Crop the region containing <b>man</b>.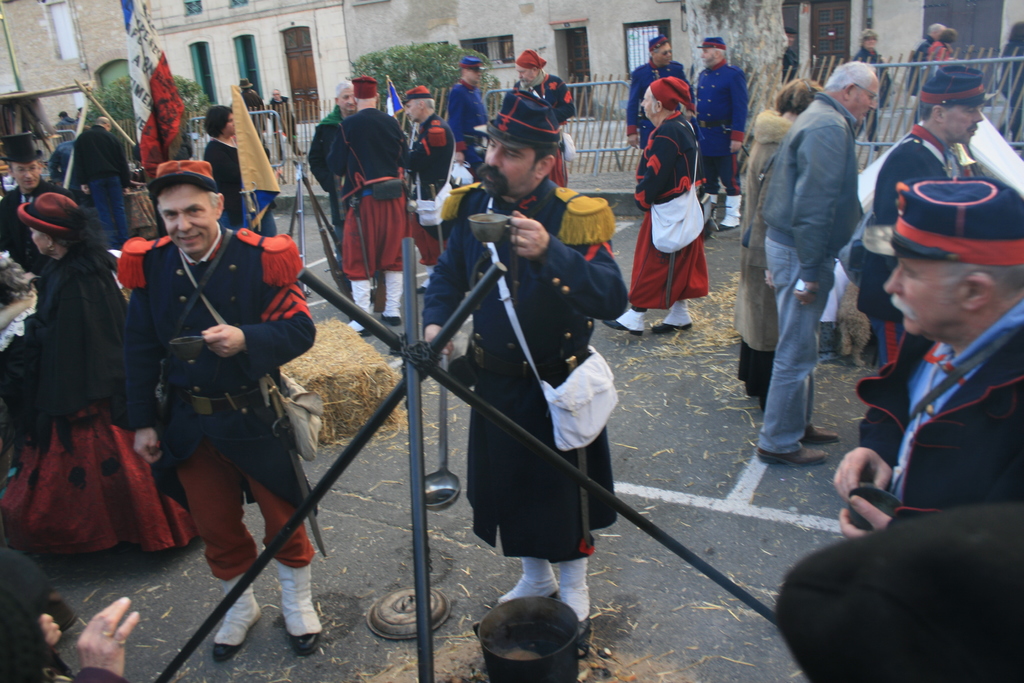
Crop region: bbox=(420, 88, 626, 652).
